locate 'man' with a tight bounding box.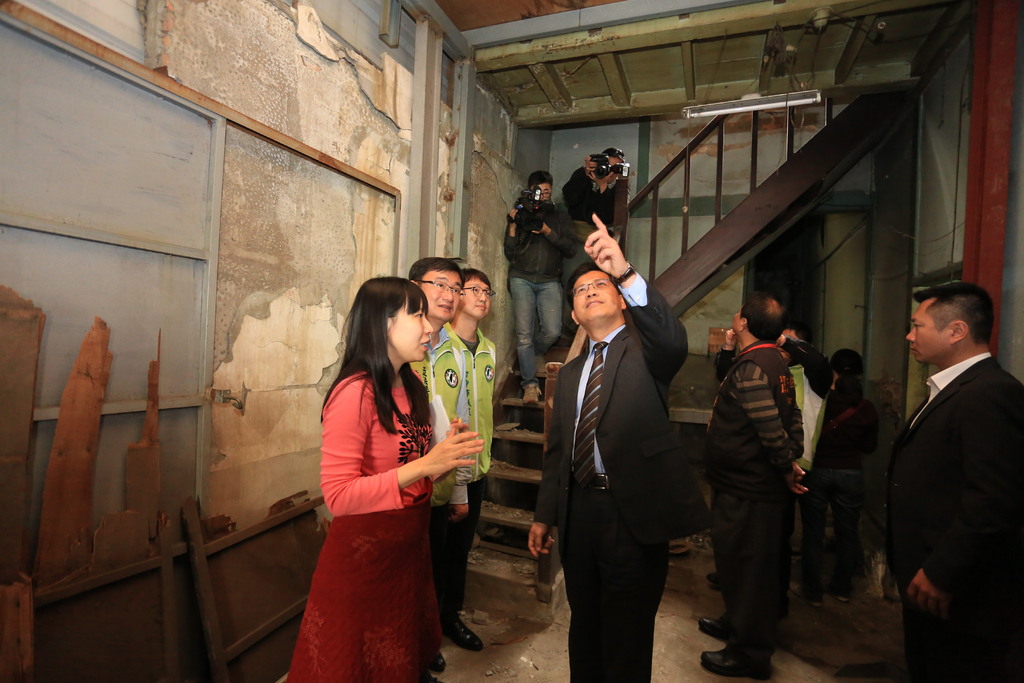
region(519, 211, 721, 682).
